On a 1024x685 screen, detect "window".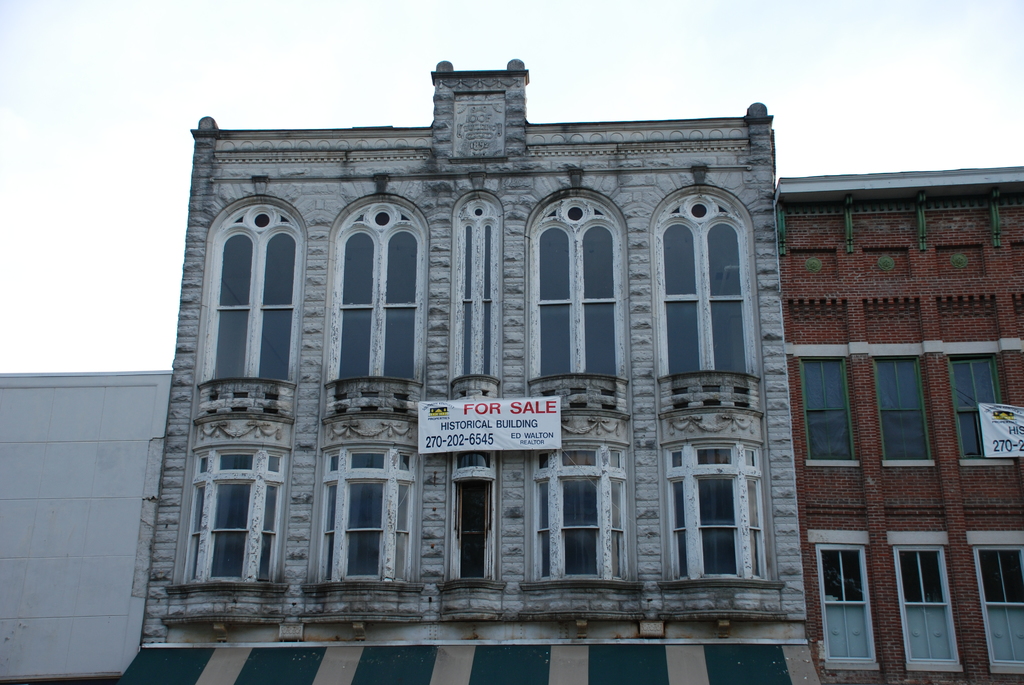
[663,450,768,581].
